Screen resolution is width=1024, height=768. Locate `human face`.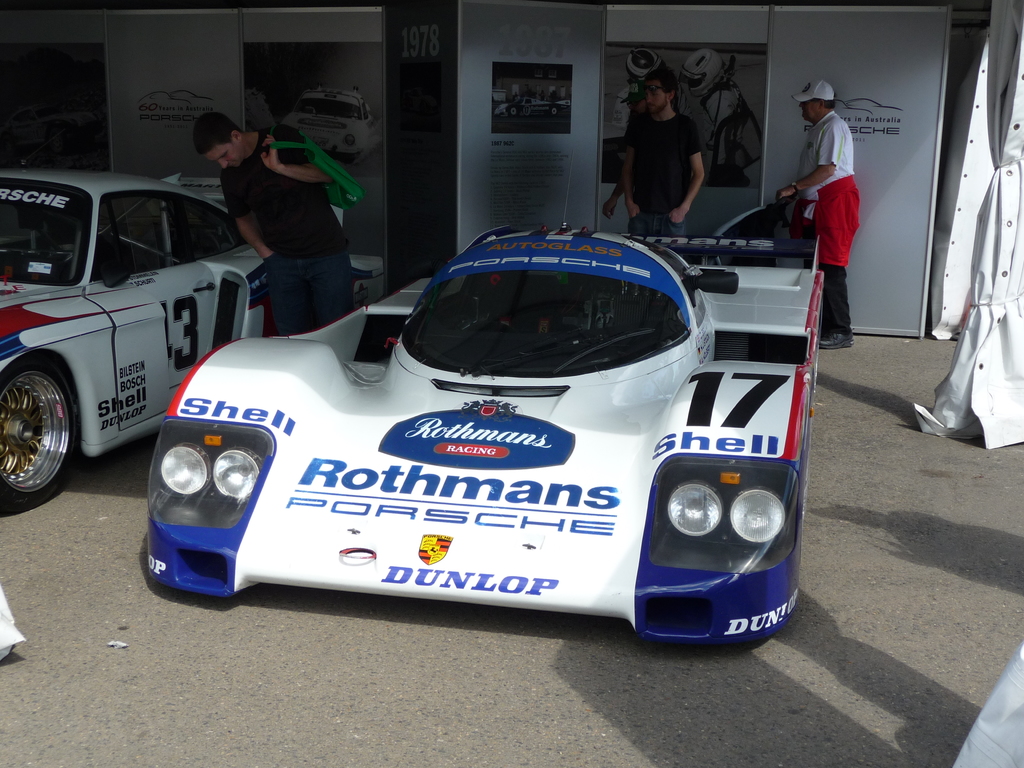
644/82/666/113.
